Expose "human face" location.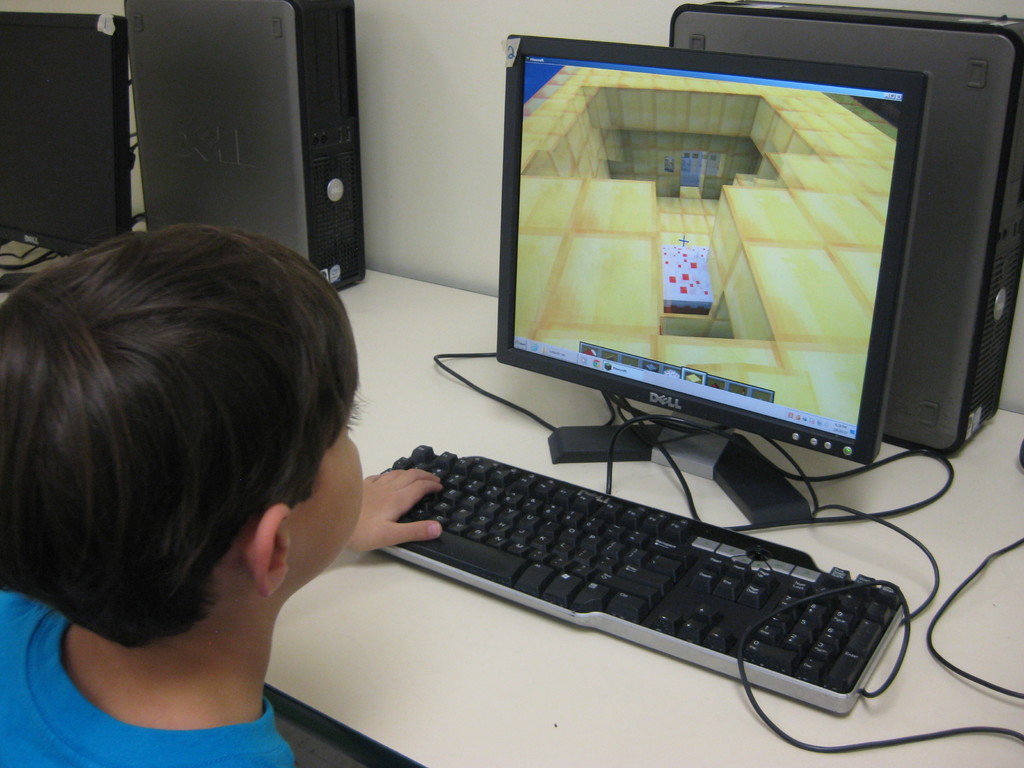
Exposed at [x1=284, y1=394, x2=365, y2=564].
